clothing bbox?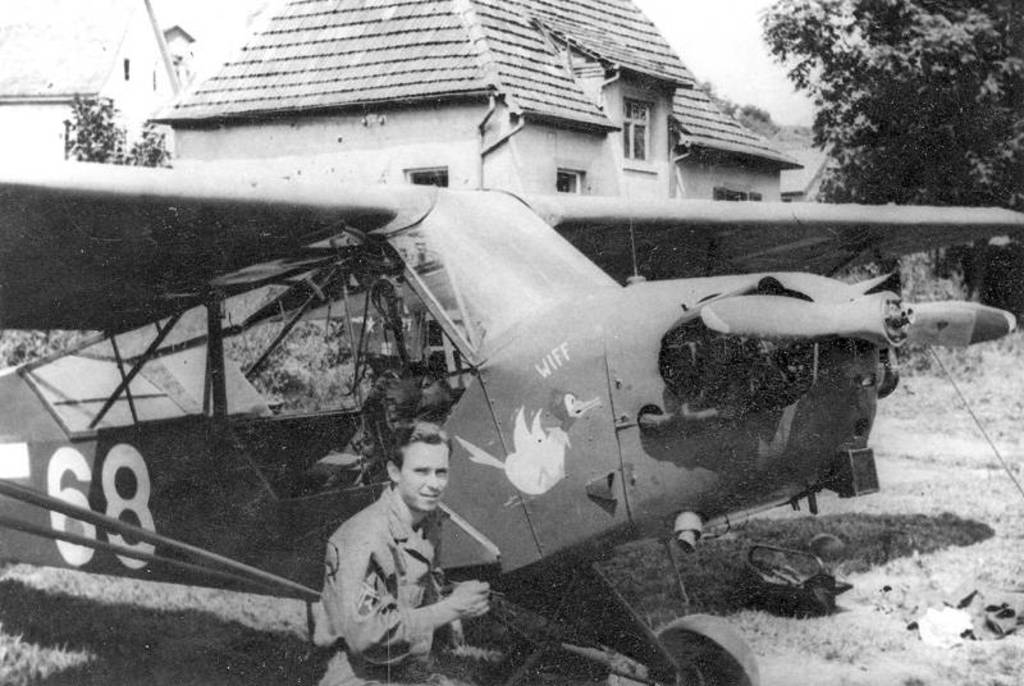
Rect(301, 454, 493, 666)
